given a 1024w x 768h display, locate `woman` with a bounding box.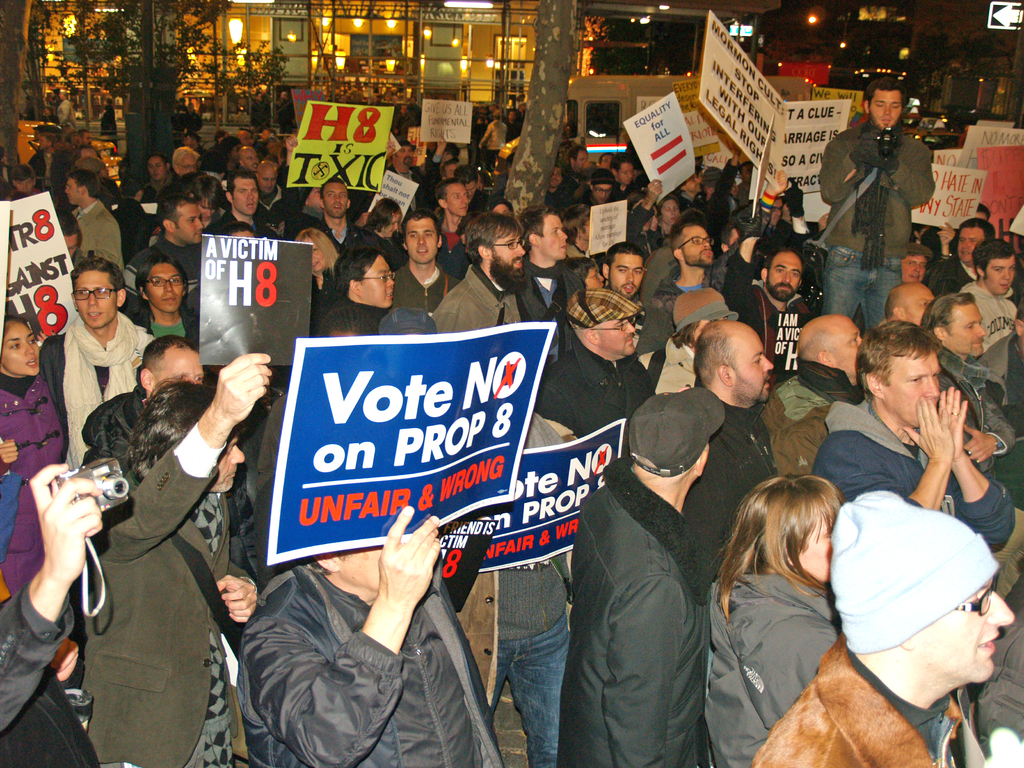
Located: [657, 197, 678, 242].
